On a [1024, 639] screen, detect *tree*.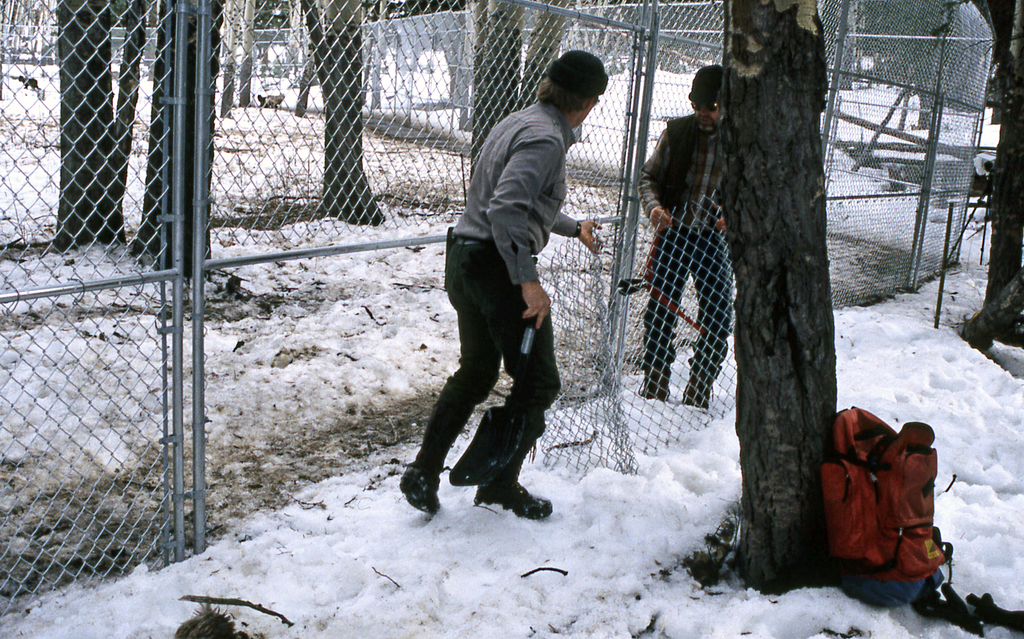
bbox=[510, 0, 577, 109].
